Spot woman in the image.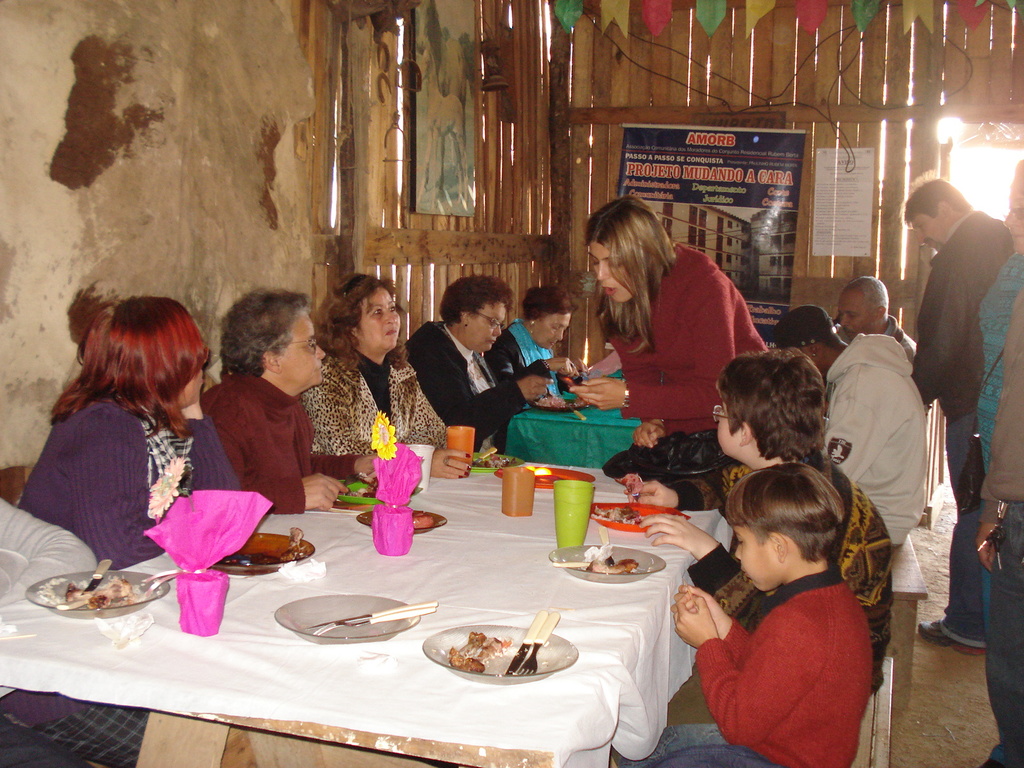
woman found at left=482, top=281, right=575, bottom=396.
